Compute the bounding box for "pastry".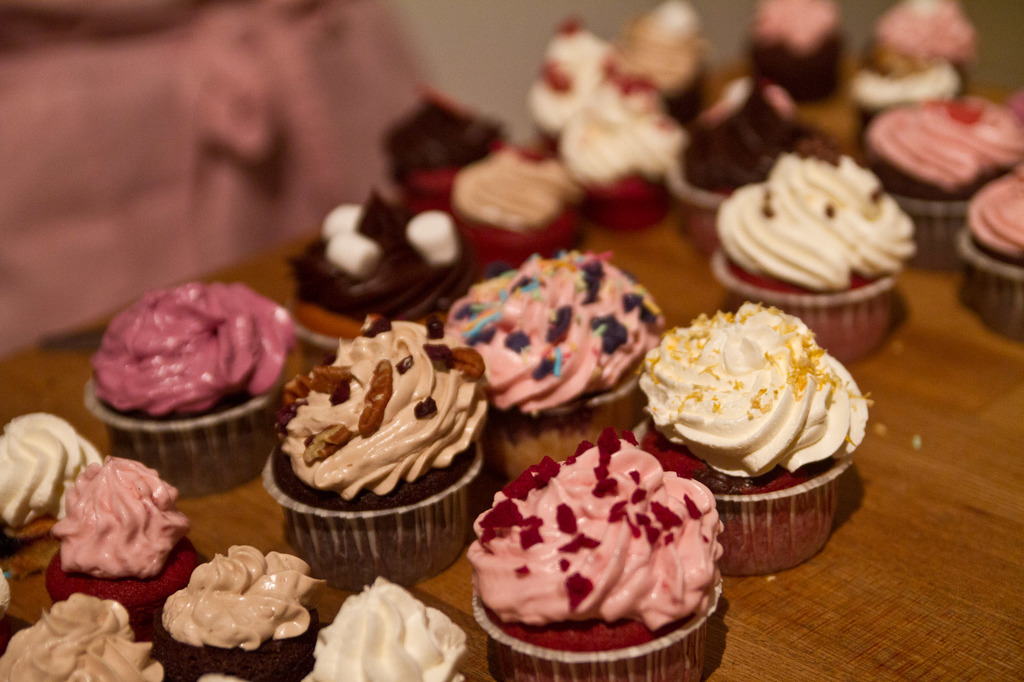
x1=677, y1=72, x2=845, y2=254.
